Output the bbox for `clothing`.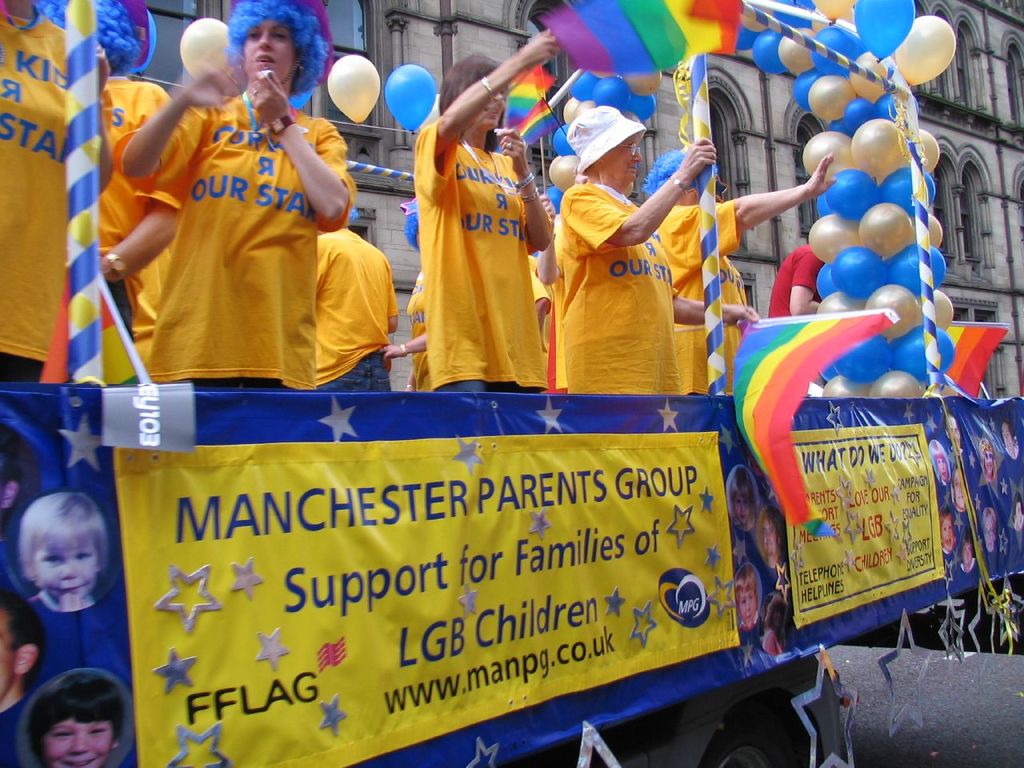
select_region(410, 107, 550, 372).
